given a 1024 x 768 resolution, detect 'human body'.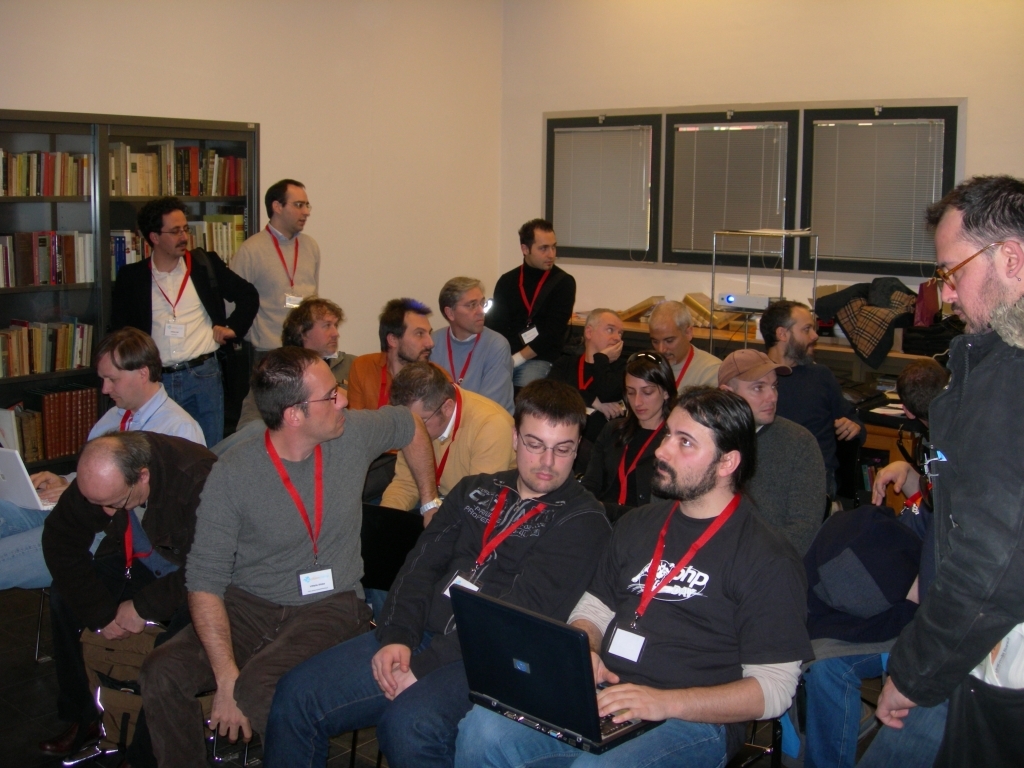
left=348, top=353, right=450, bottom=502.
